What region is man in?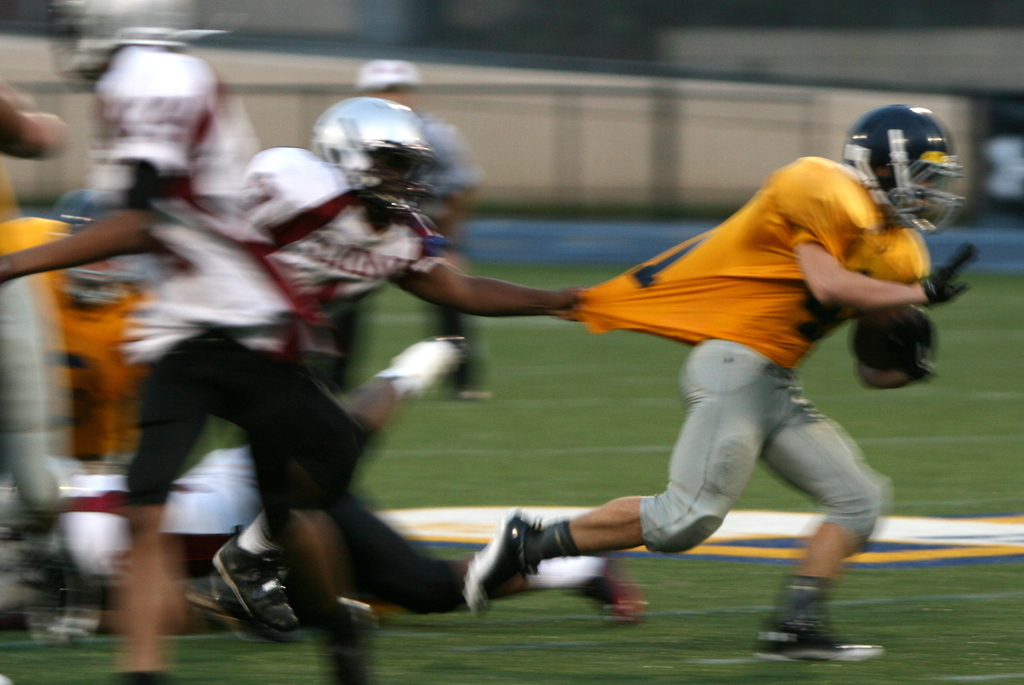
<bbox>59, 95, 582, 632</bbox>.
